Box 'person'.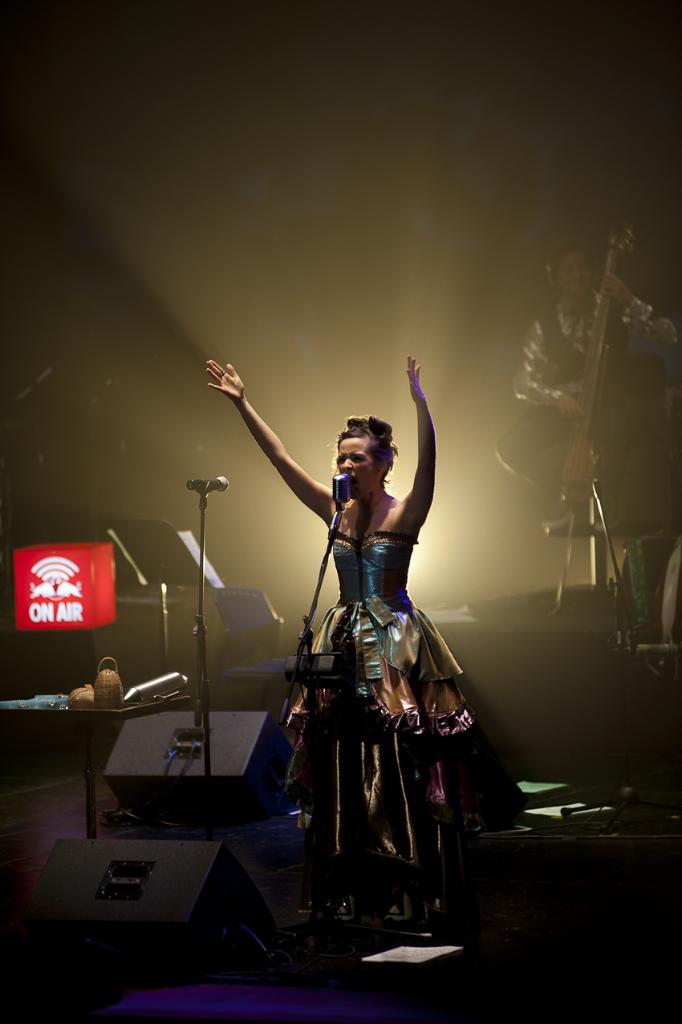
Rect(497, 251, 681, 532).
